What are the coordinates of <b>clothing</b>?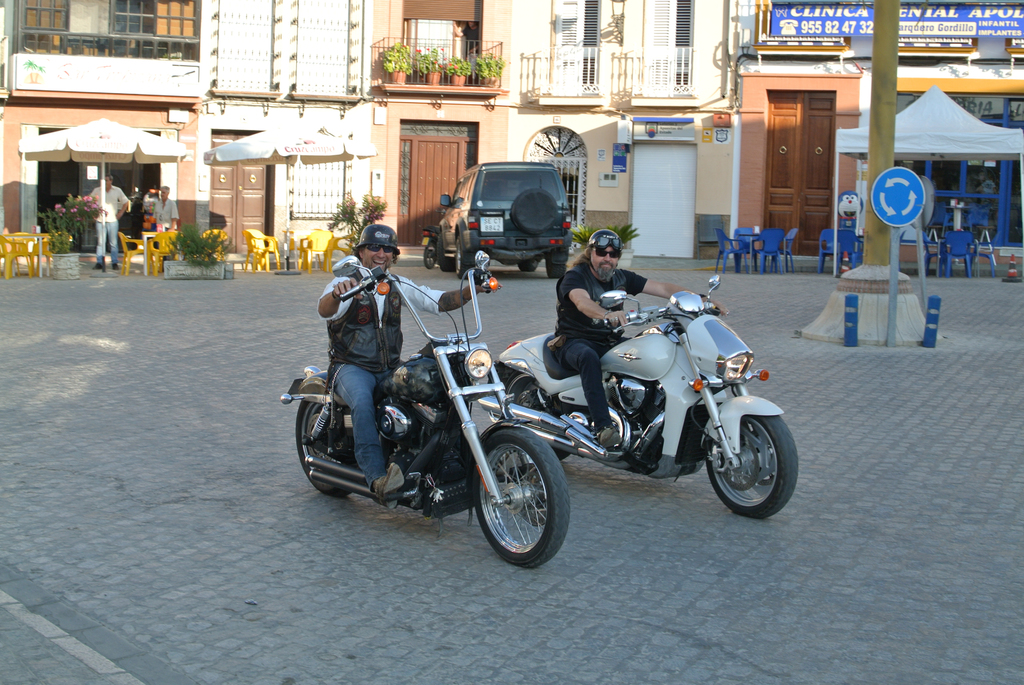
box=[557, 257, 643, 337].
